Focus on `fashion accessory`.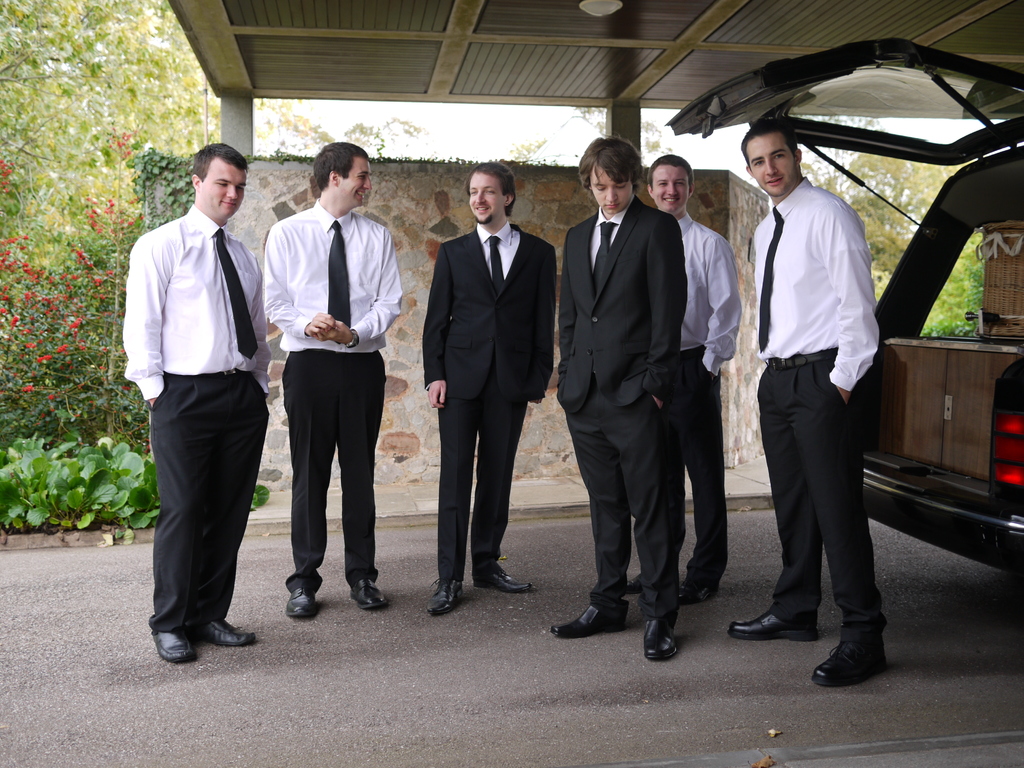
Focused at pyautogui.locateOnScreen(348, 575, 388, 610).
